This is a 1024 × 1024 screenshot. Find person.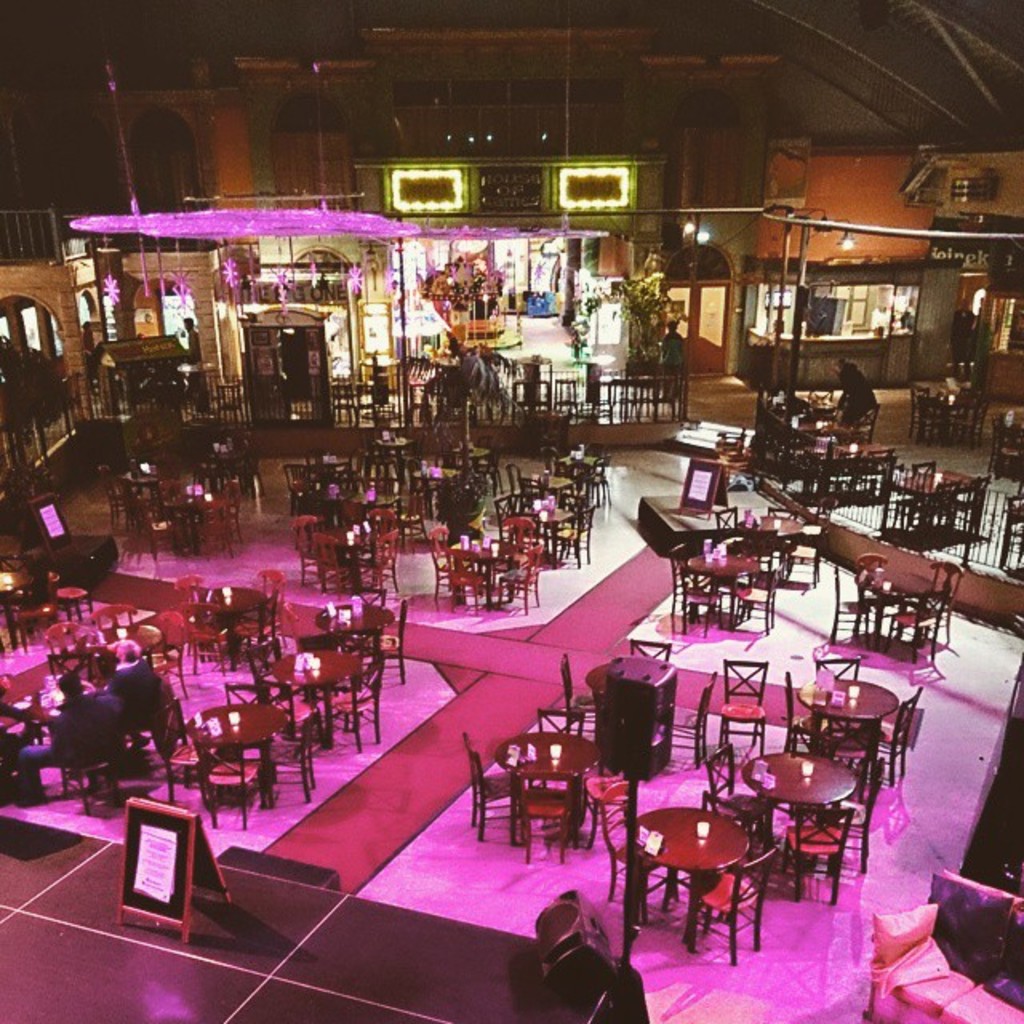
Bounding box: (x1=830, y1=352, x2=883, y2=432).
